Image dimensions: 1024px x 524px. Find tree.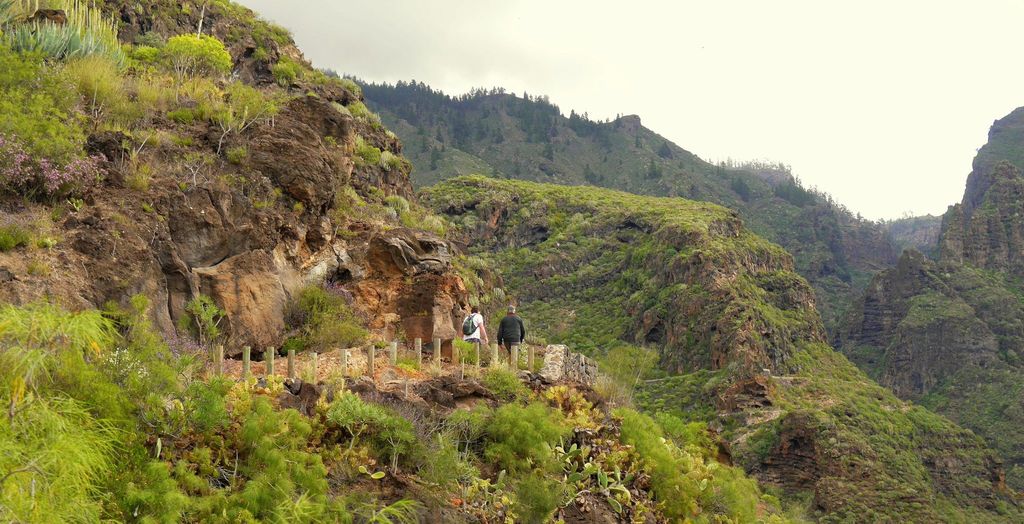
locate(612, 115, 620, 129).
